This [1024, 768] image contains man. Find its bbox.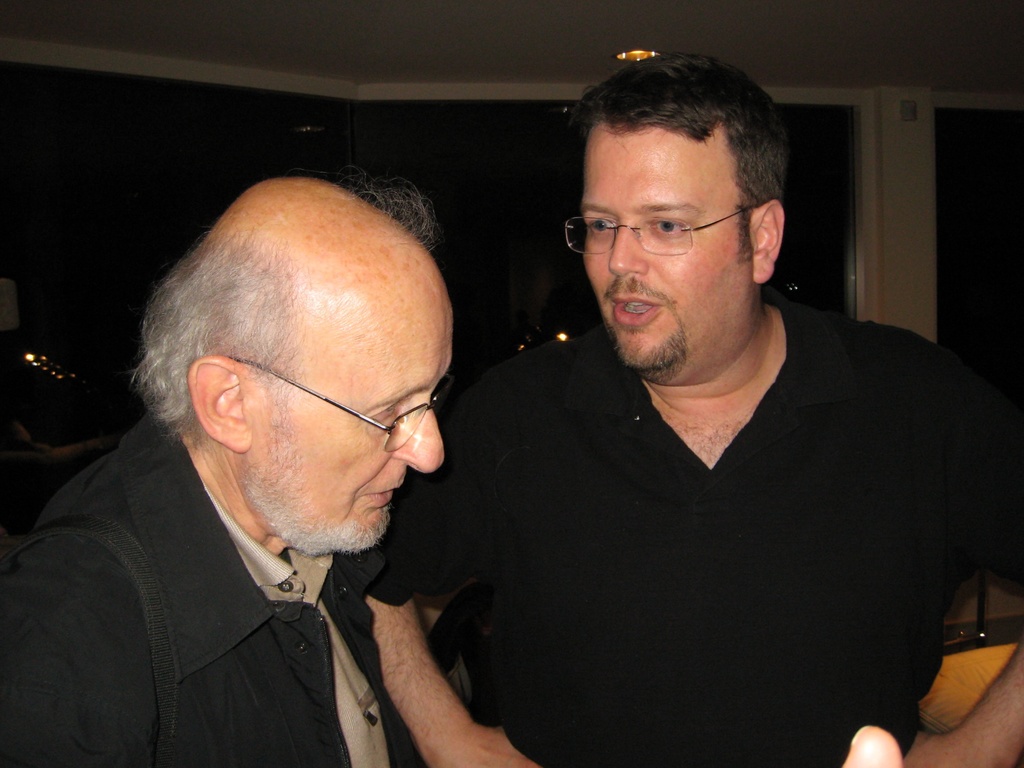
crop(366, 51, 1023, 767).
